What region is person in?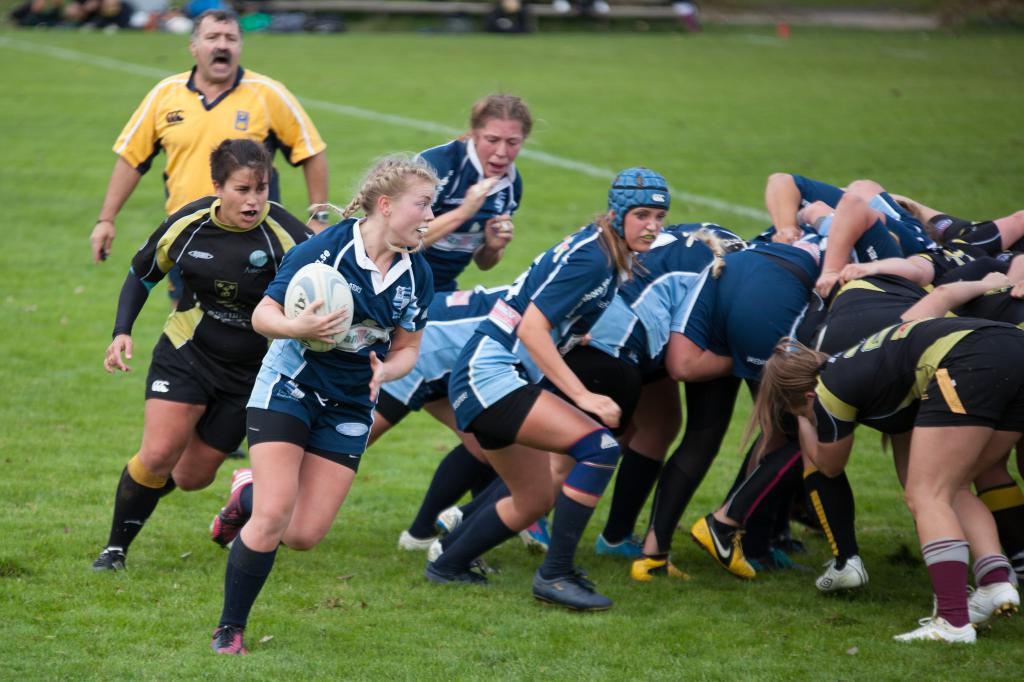
detection(86, 12, 330, 260).
